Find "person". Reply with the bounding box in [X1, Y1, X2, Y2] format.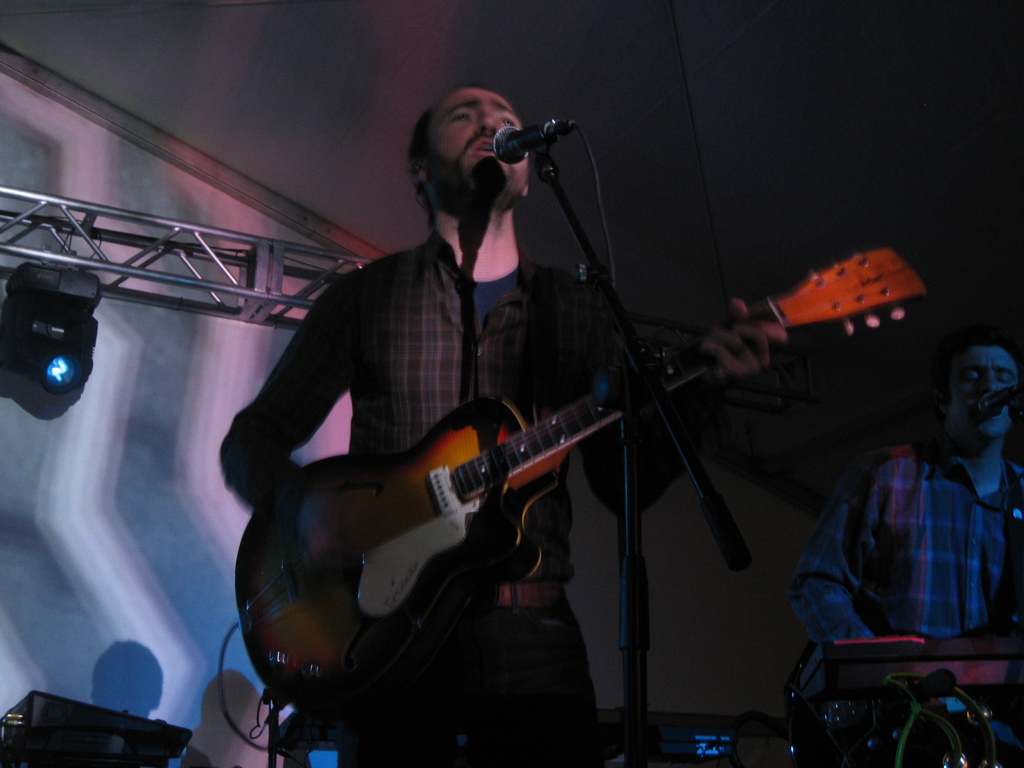
[214, 84, 788, 767].
